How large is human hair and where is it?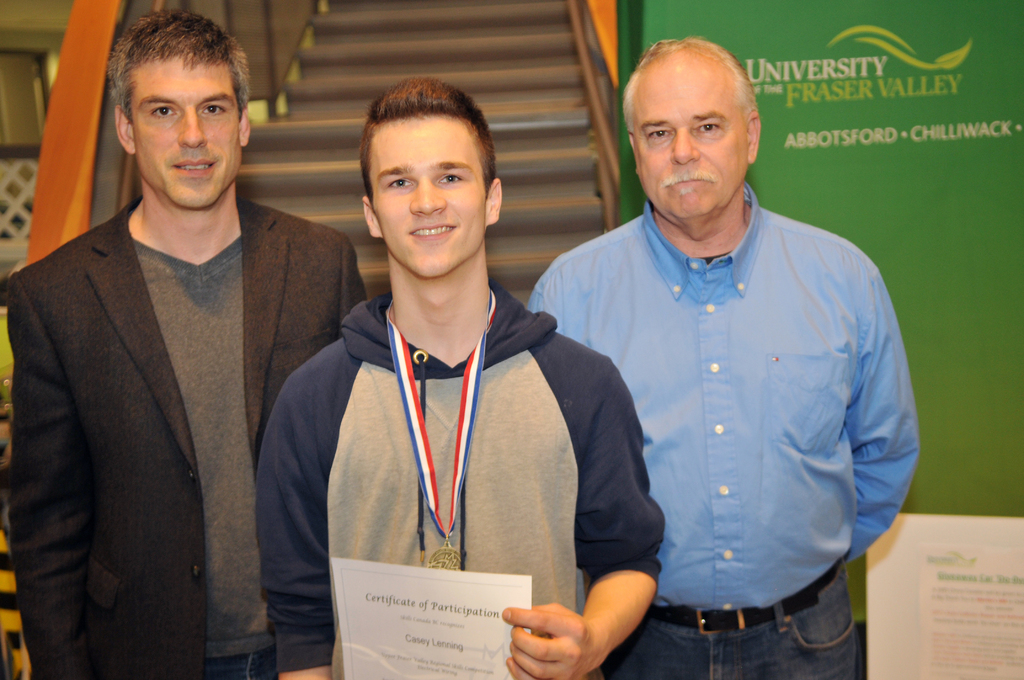
Bounding box: (left=616, top=38, right=762, bottom=139).
